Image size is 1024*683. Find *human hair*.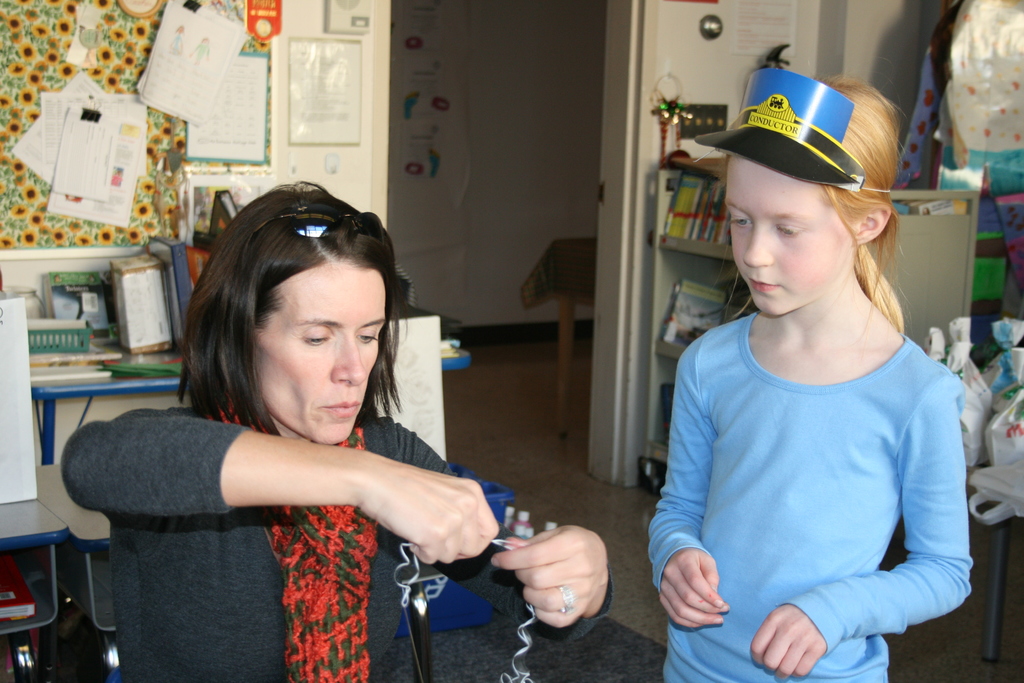
189, 183, 393, 451.
